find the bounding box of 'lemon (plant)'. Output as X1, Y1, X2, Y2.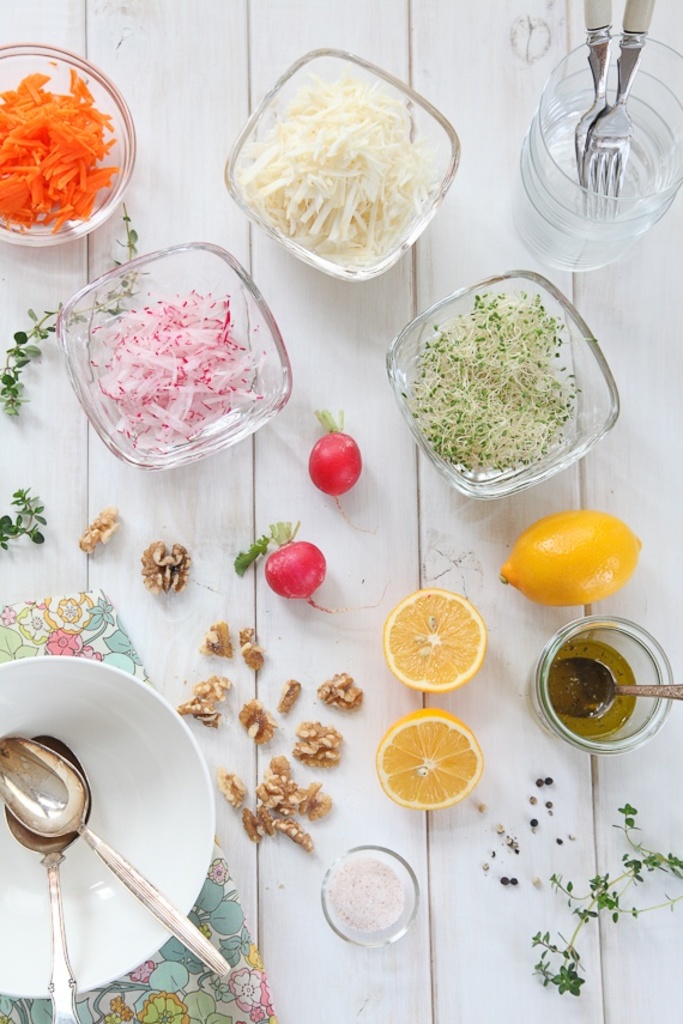
385, 720, 480, 811.
